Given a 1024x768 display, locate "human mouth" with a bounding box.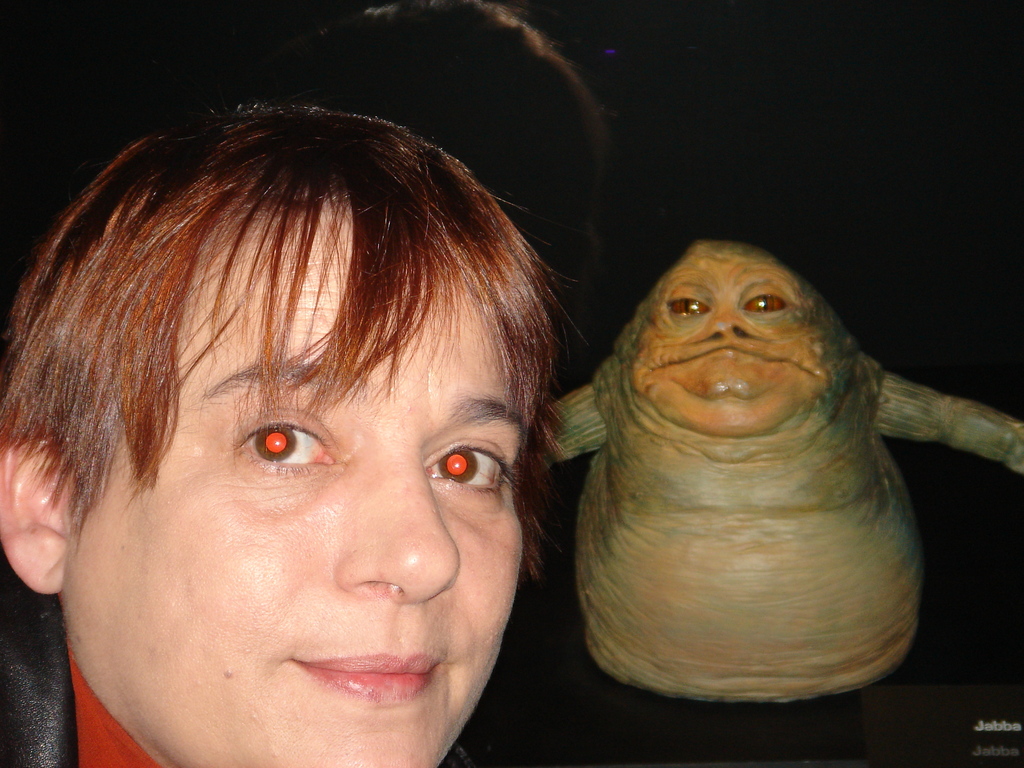
Located: select_region(257, 651, 445, 715).
